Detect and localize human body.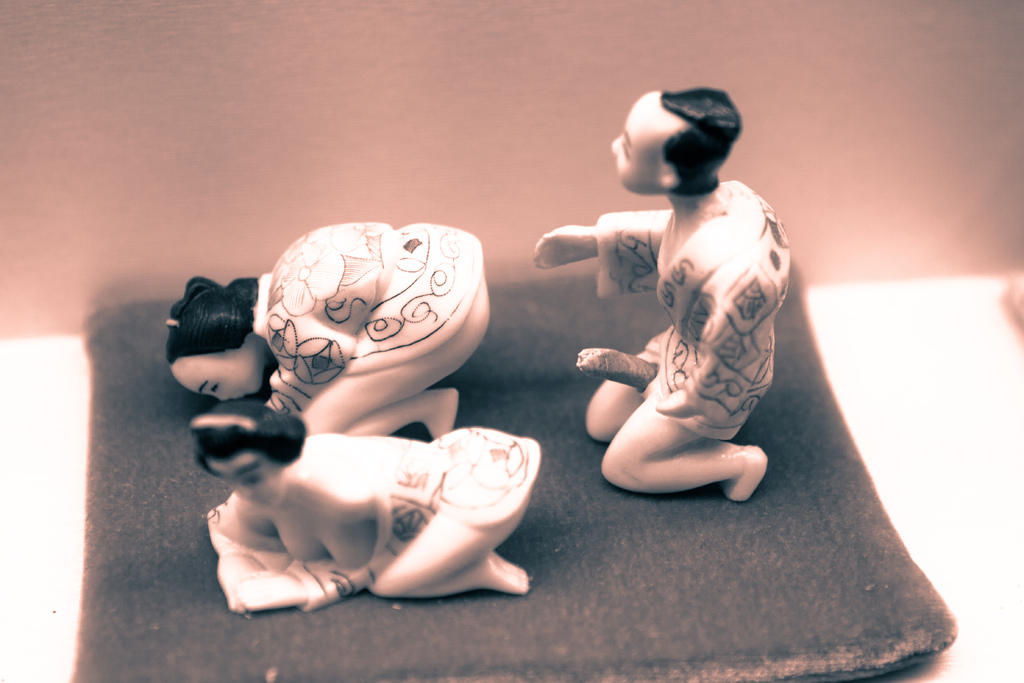
Localized at (x1=260, y1=220, x2=500, y2=441).
